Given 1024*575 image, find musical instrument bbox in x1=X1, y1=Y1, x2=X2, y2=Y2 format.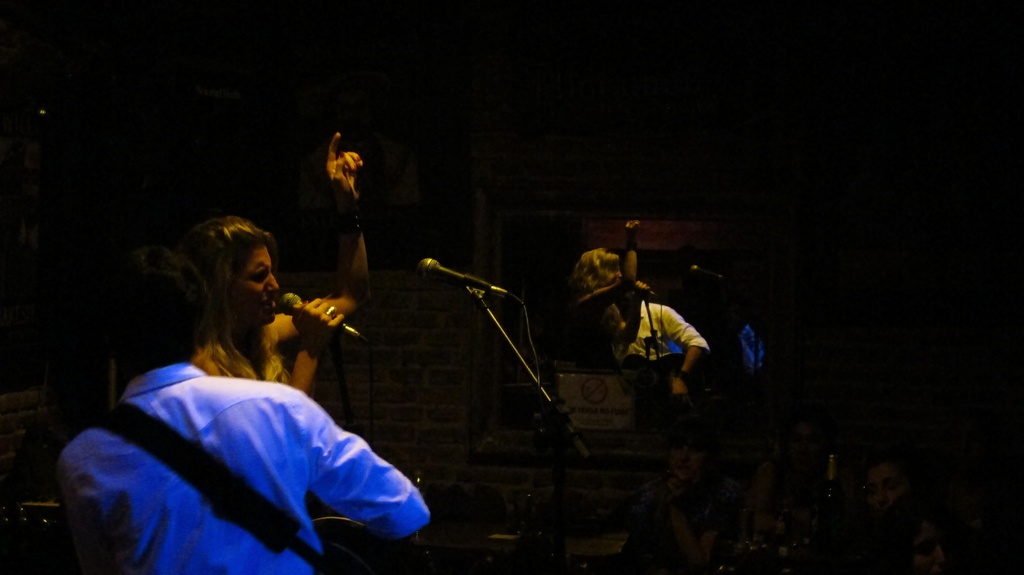
x1=618, y1=352, x2=694, y2=398.
